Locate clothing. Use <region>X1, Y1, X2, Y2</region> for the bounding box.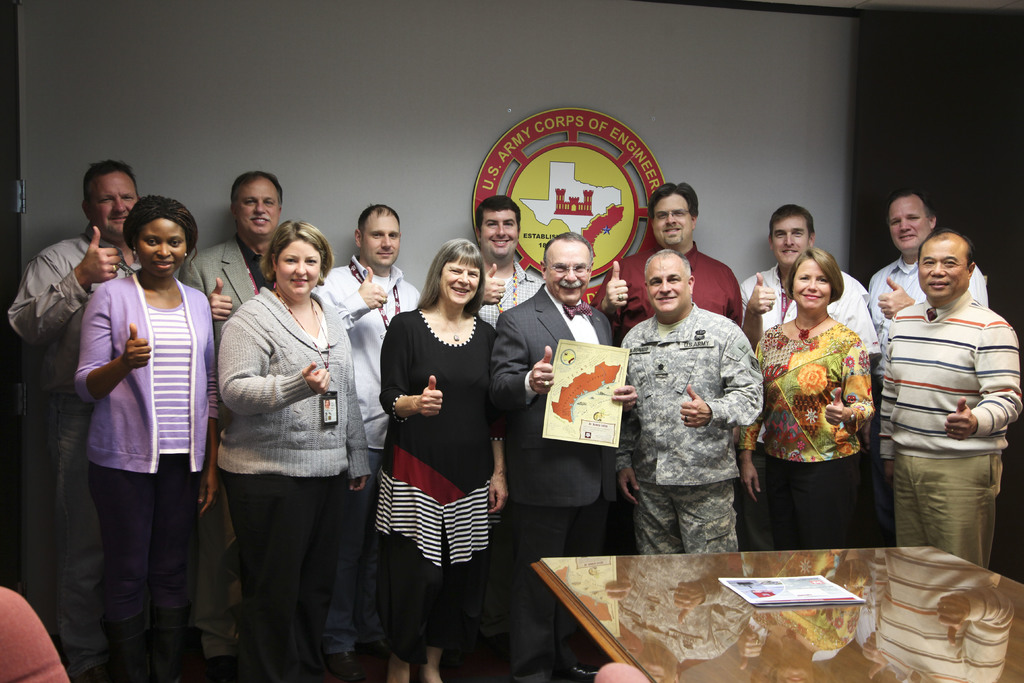
<region>762, 320, 853, 537</region>.
